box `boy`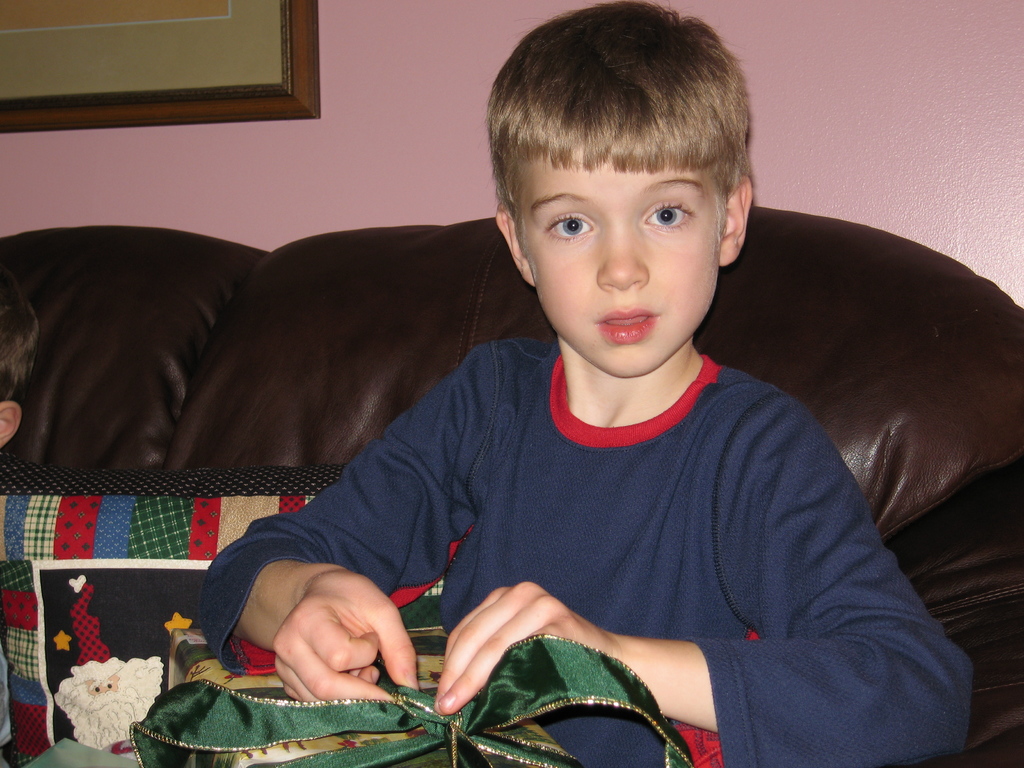
<region>0, 291, 39, 767</region>
